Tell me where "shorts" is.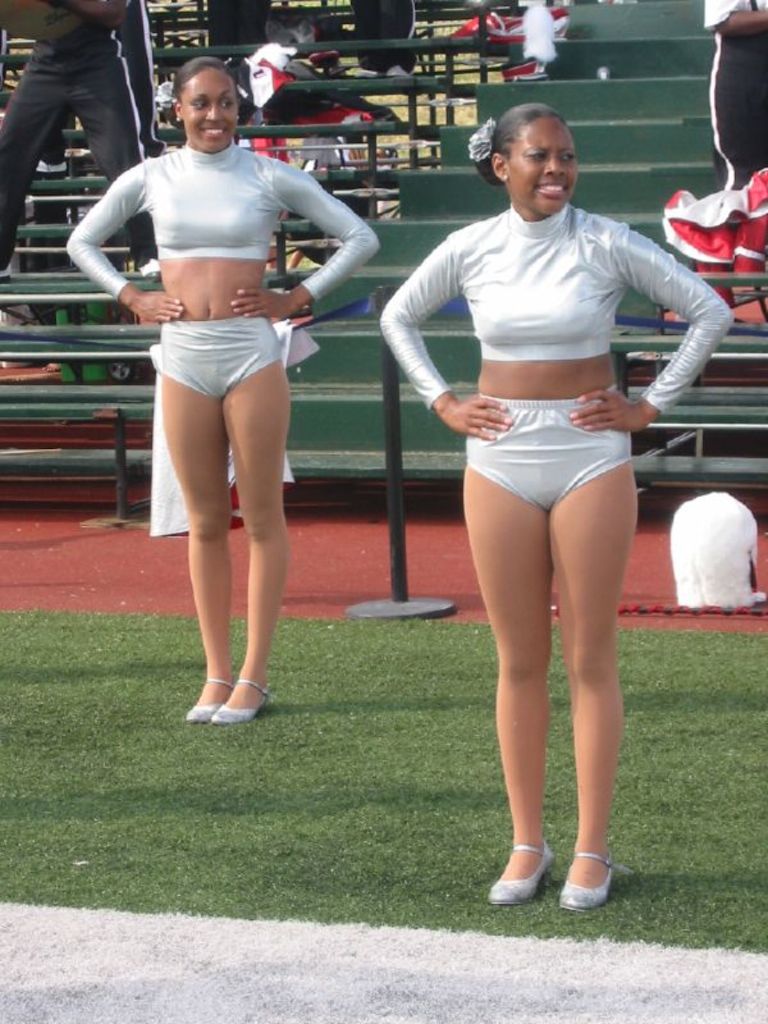
"shorts" is at 152, 312, 283, 403.
